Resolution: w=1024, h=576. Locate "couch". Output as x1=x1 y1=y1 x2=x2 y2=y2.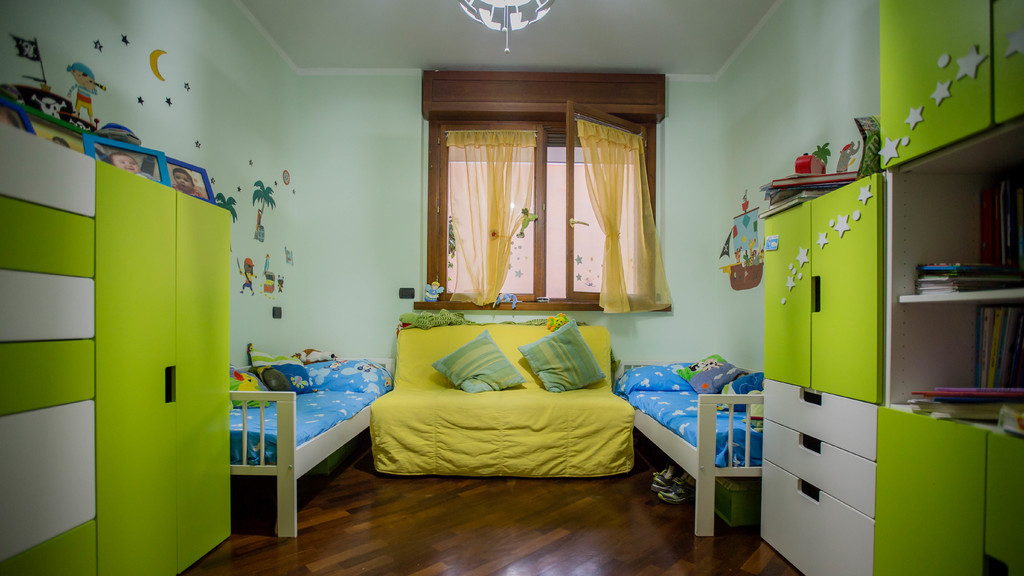
x1=359 y1=307 x2=634 y2=495.
